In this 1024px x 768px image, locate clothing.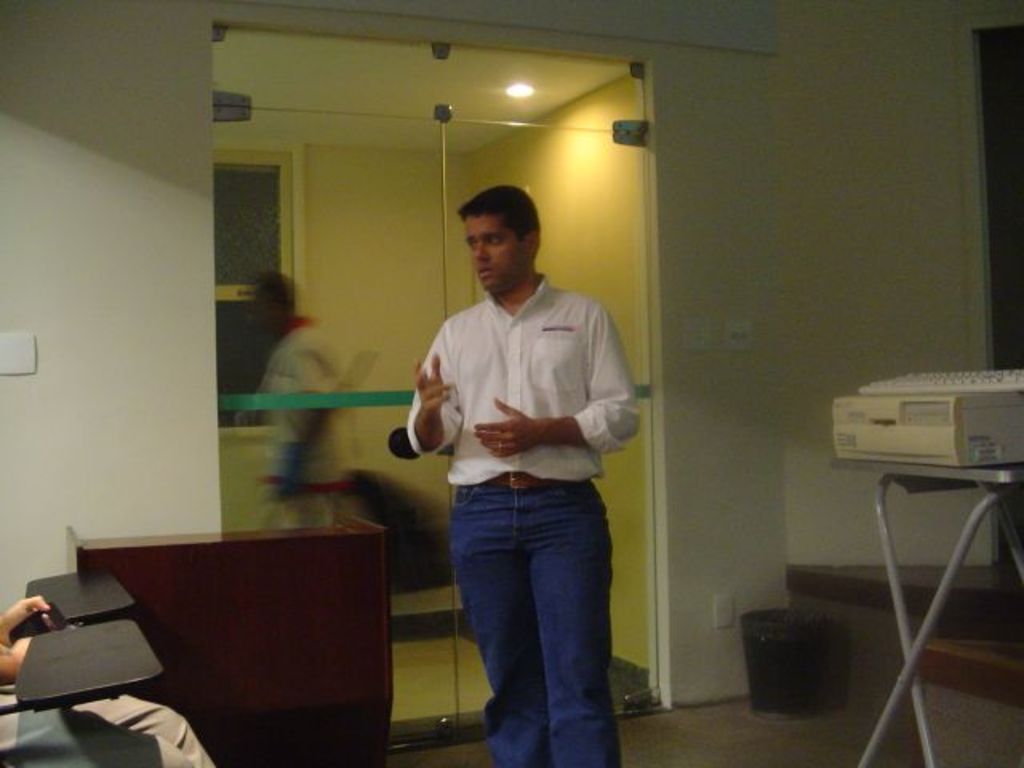
Bounding box: (x1=405, y1=208, x2=642, y2=718).
